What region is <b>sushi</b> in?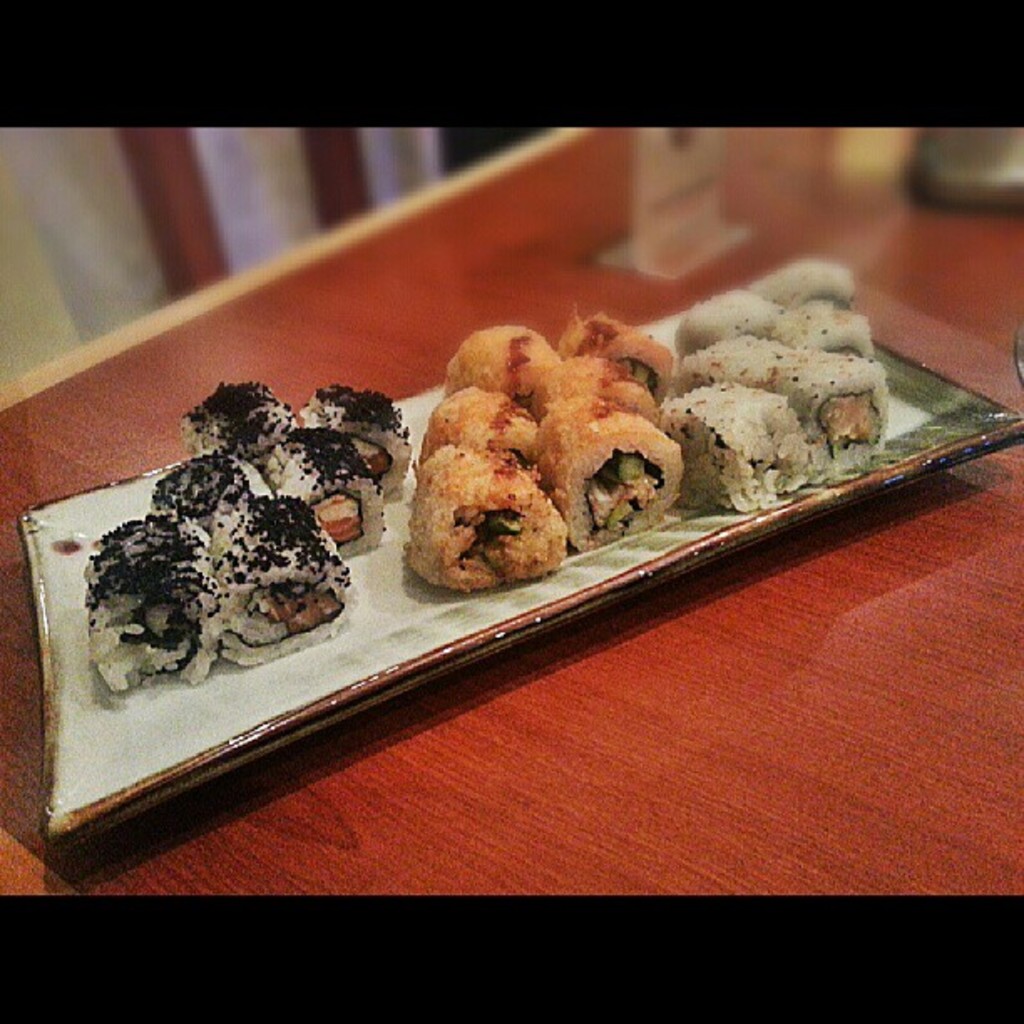
[442, 308, 559, 420].
